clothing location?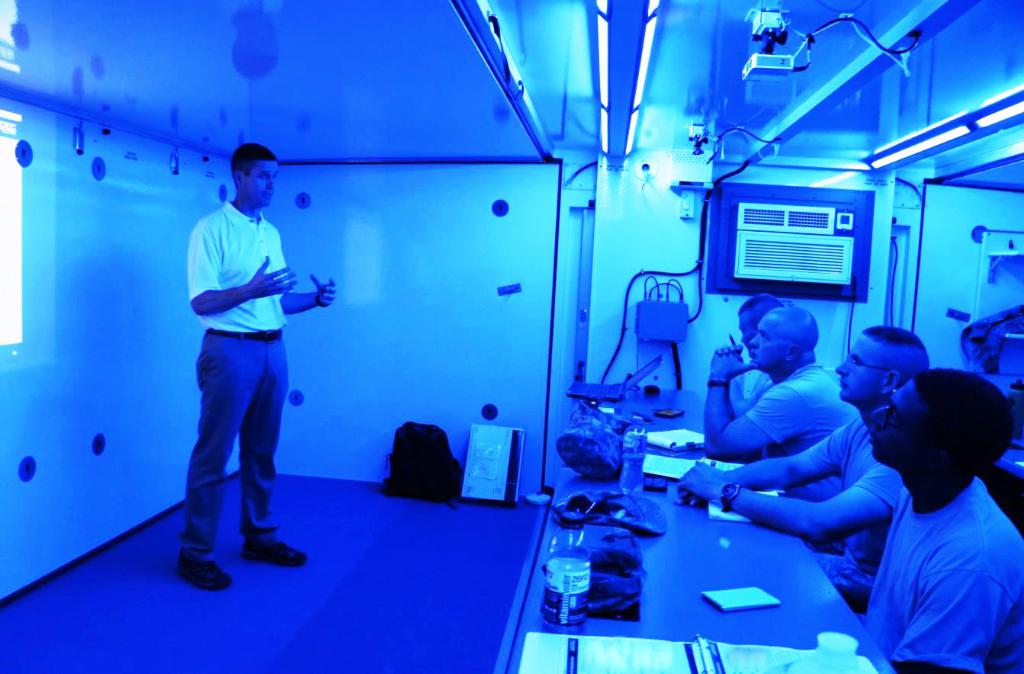
746,354,866,504
